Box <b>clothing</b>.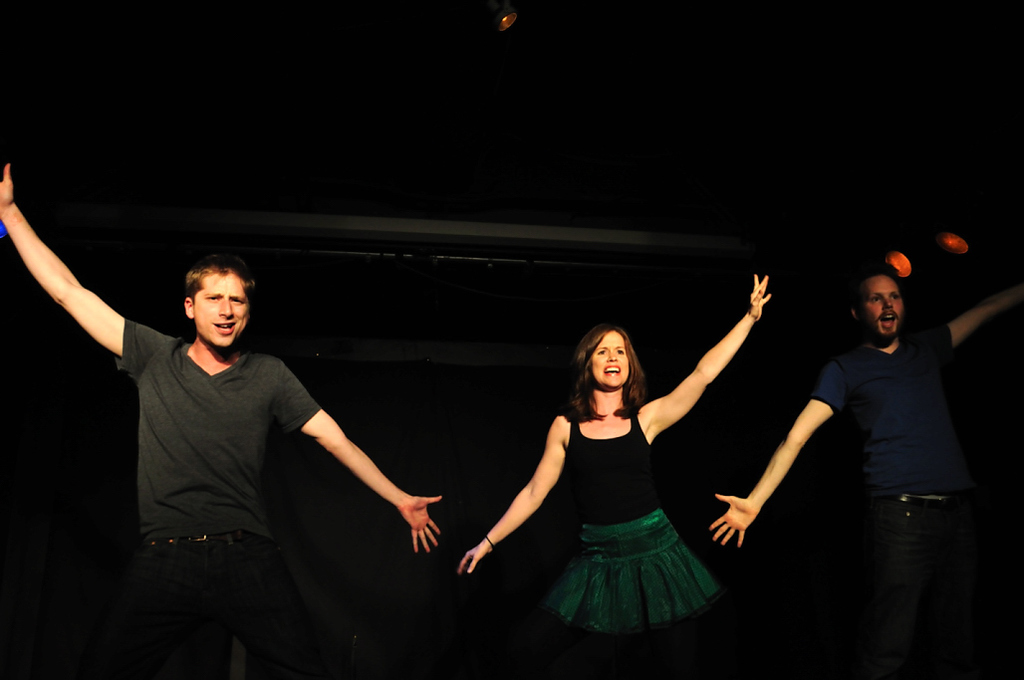
{"x1": 116, "y1": 317, "x2": 323, "y2": 679}.
